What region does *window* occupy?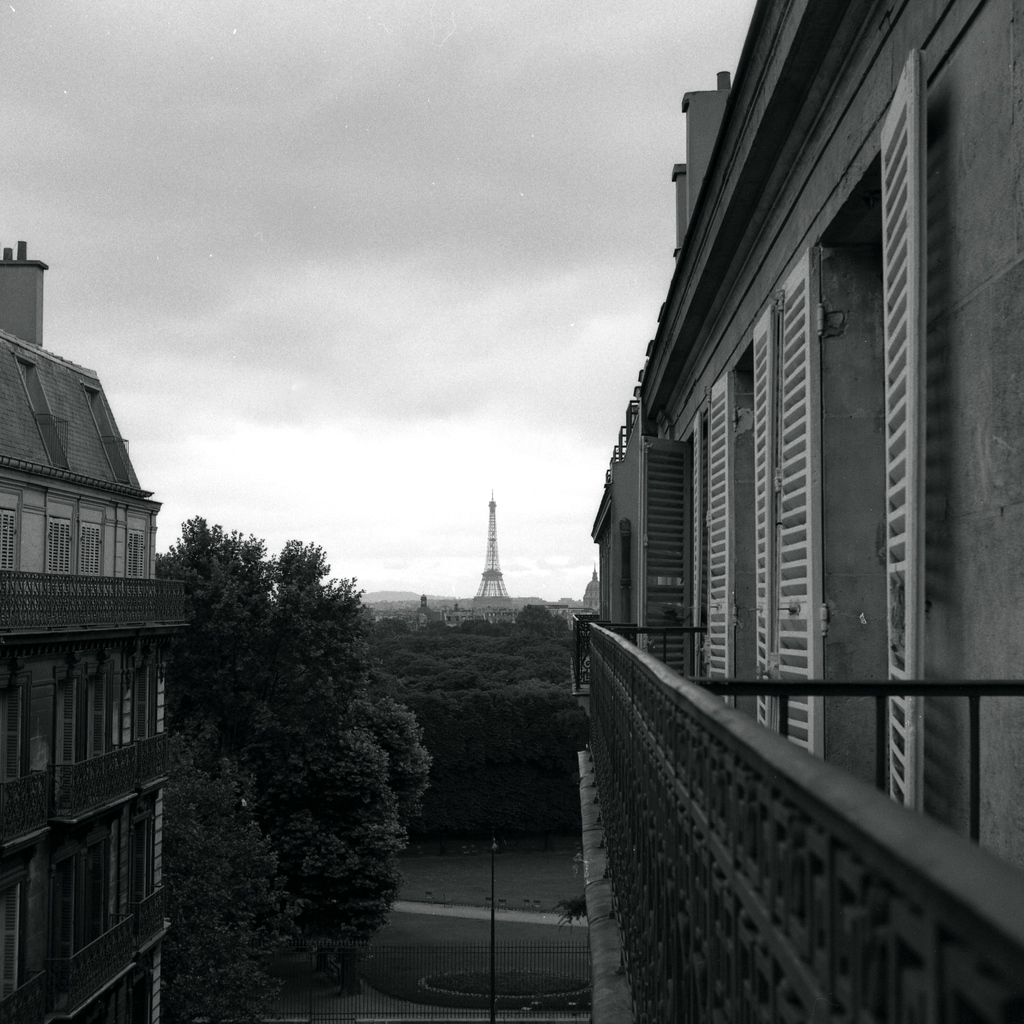
<bbox>106, 669, 137, 746</bbox>.
